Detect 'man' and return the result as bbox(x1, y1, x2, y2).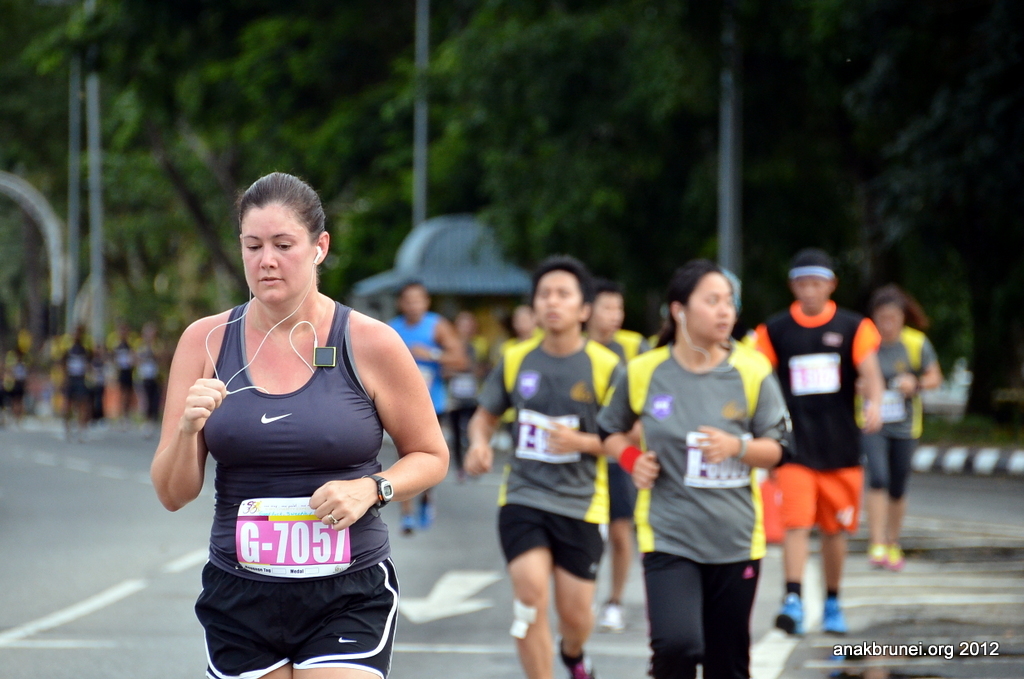
bbox(484, 259, 645, 665).
